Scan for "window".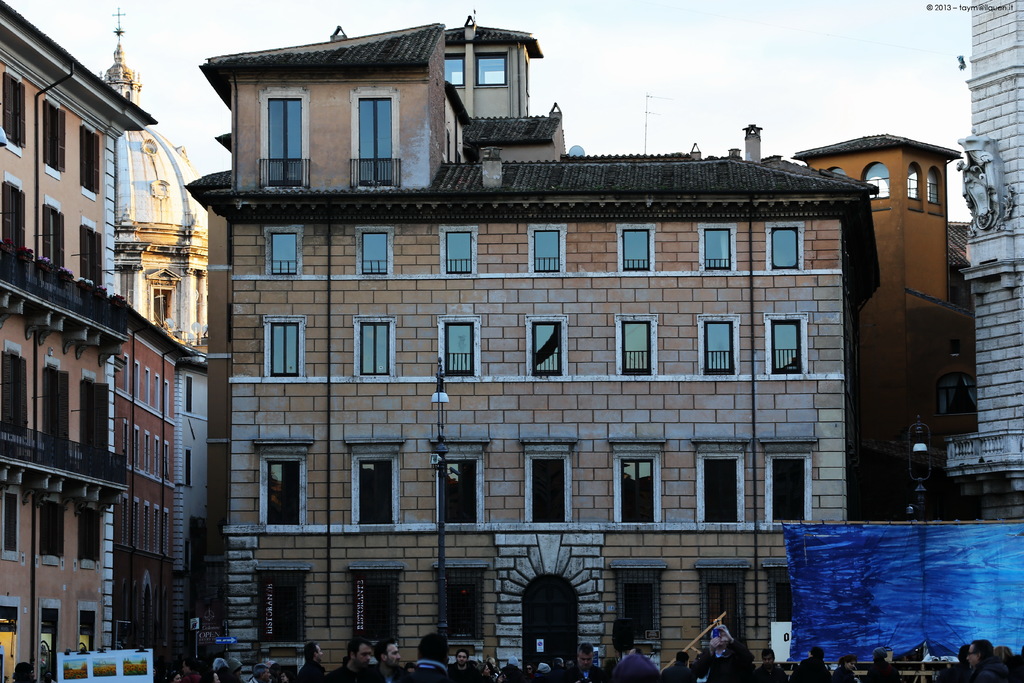
Scan result: {"x1": 43, "y1": 104, "x2": 63, "y2": 170}.
